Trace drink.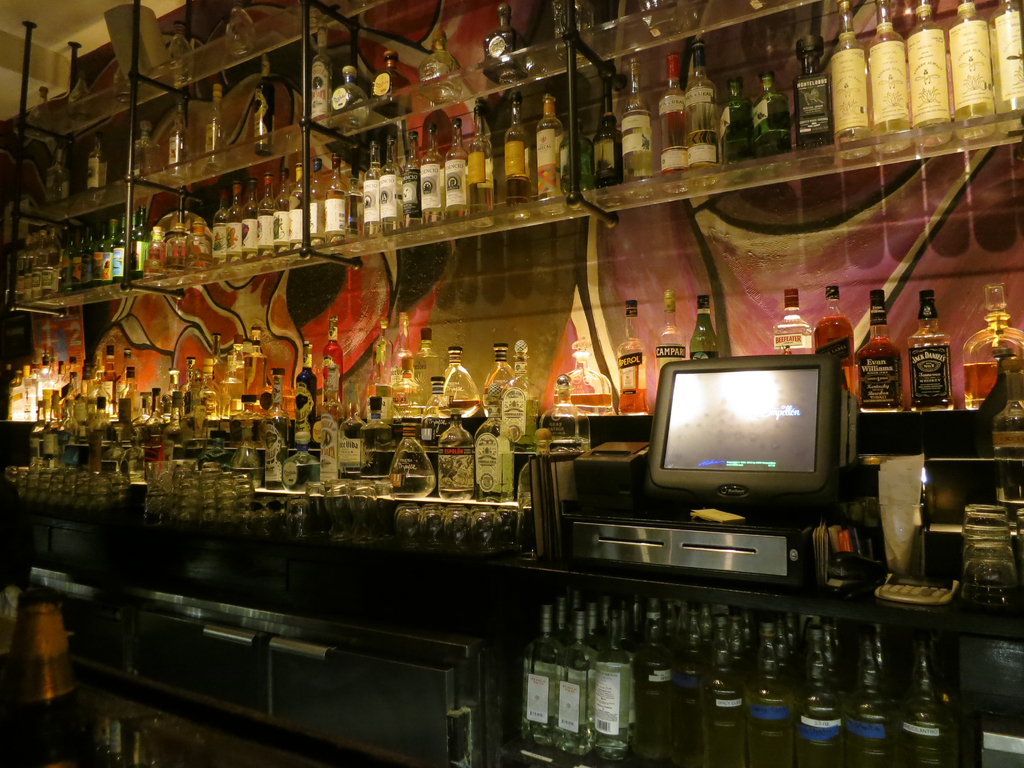
Traced to Rect(209, 83, 222, 170).
